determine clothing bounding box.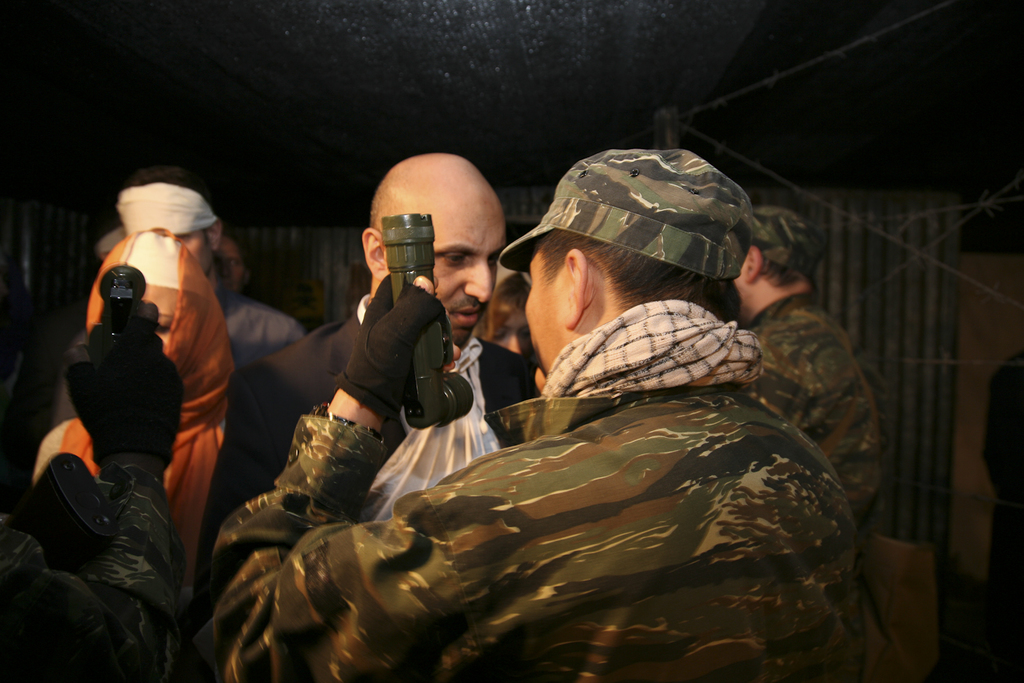
Determined: pyautogui.locateOnScreen(61, 226, 236, 682).
